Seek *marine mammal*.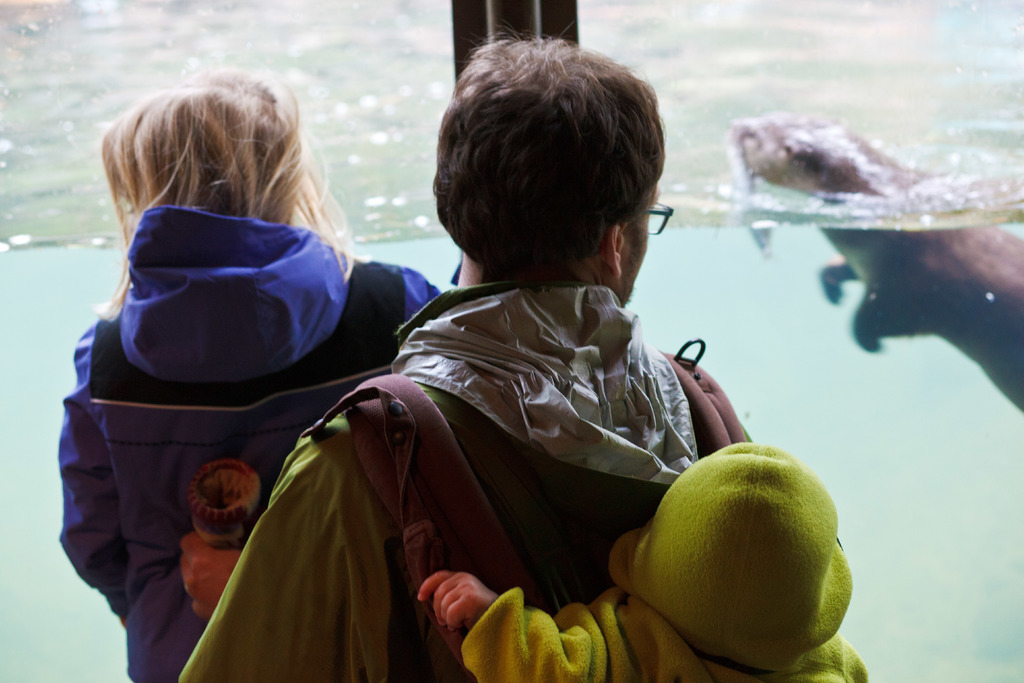
bbox=[724, 114, 1023, 353].
